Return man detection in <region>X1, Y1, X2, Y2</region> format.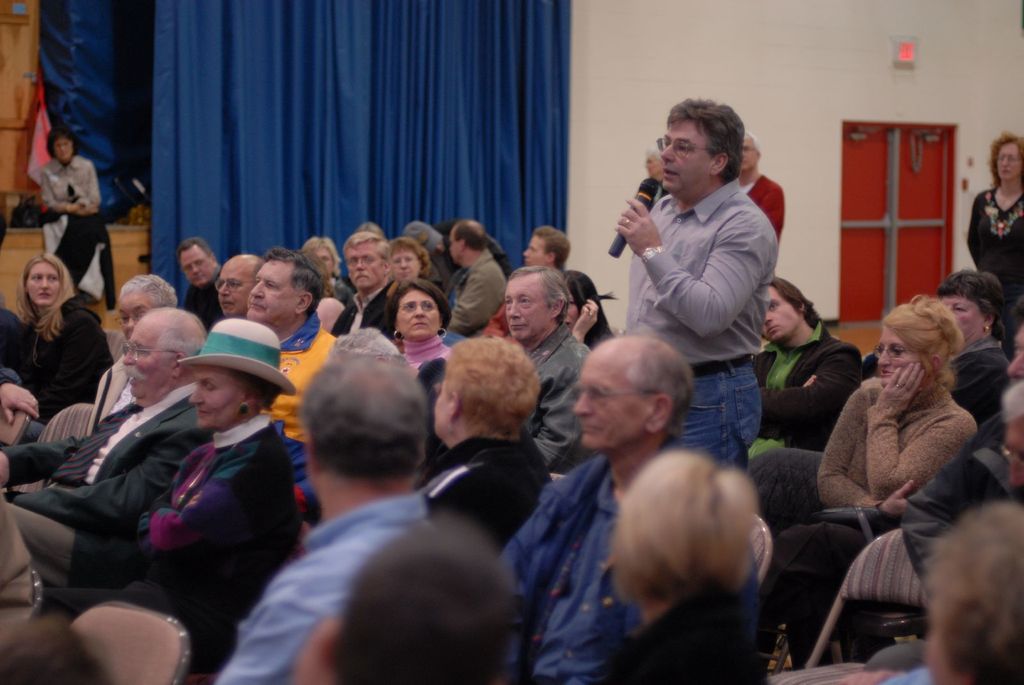
<region>737, 132, 786, 242</region>.
